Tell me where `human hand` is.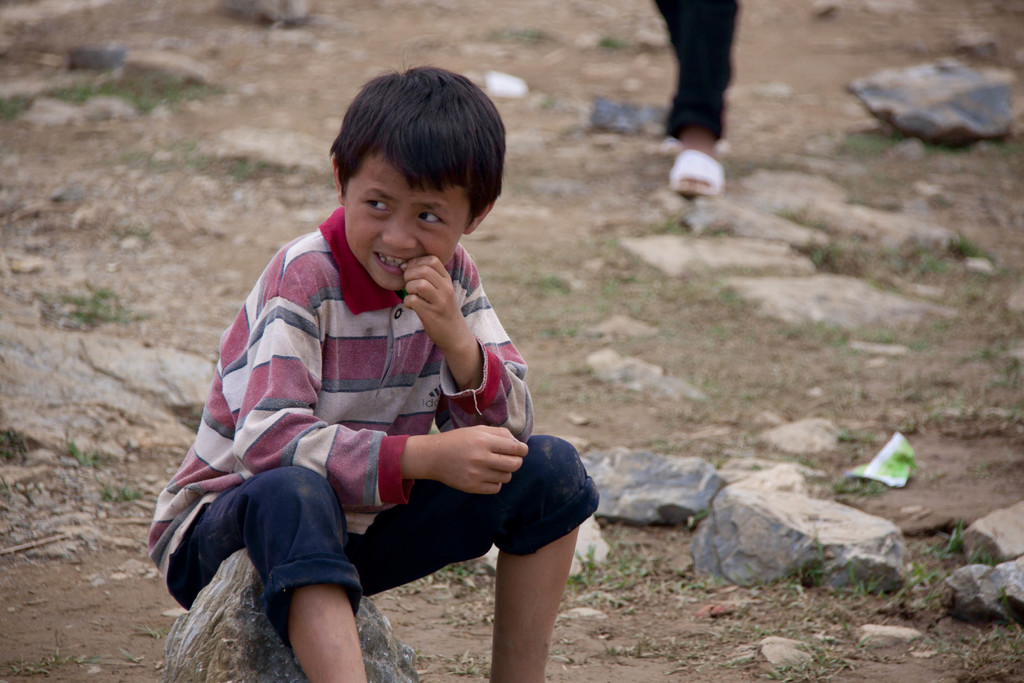
`human hand` is at 401/256/465/353.
